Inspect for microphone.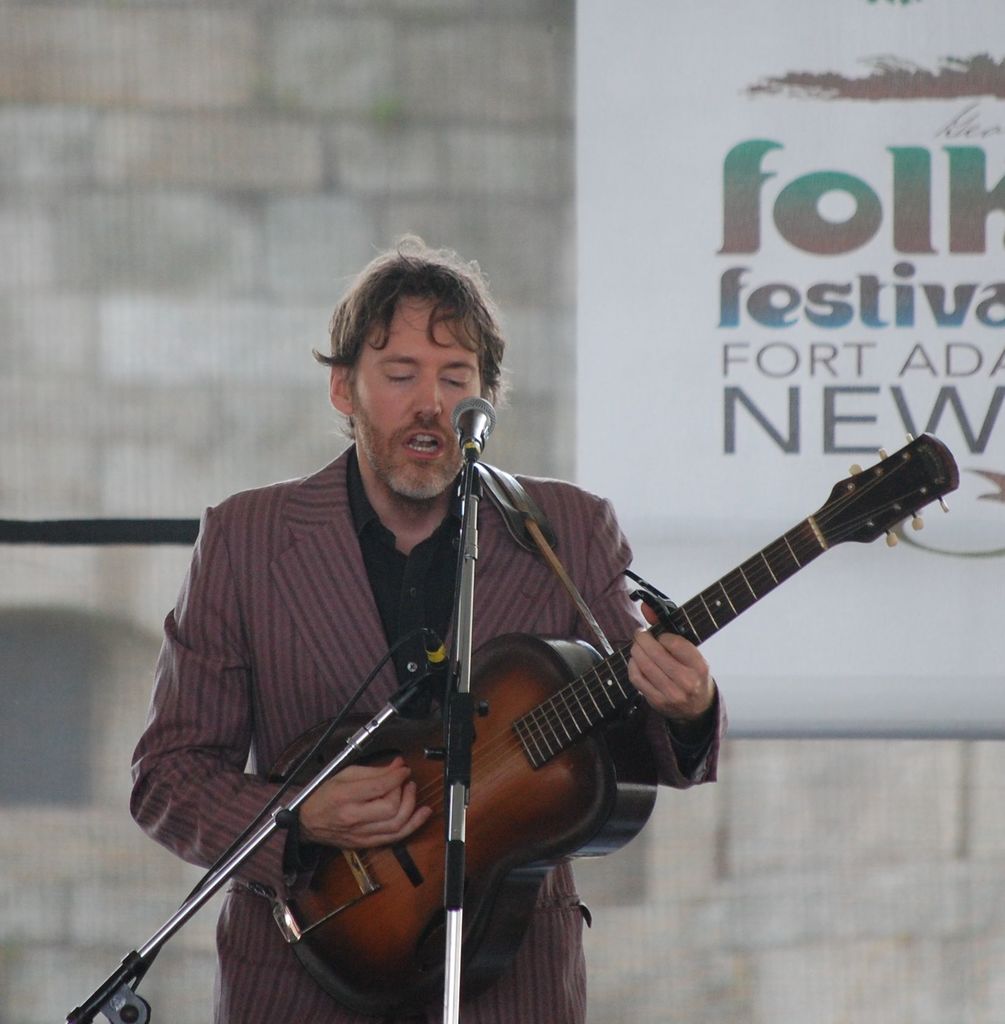
Inspection: bbox=[418, 629, 465, 694].
